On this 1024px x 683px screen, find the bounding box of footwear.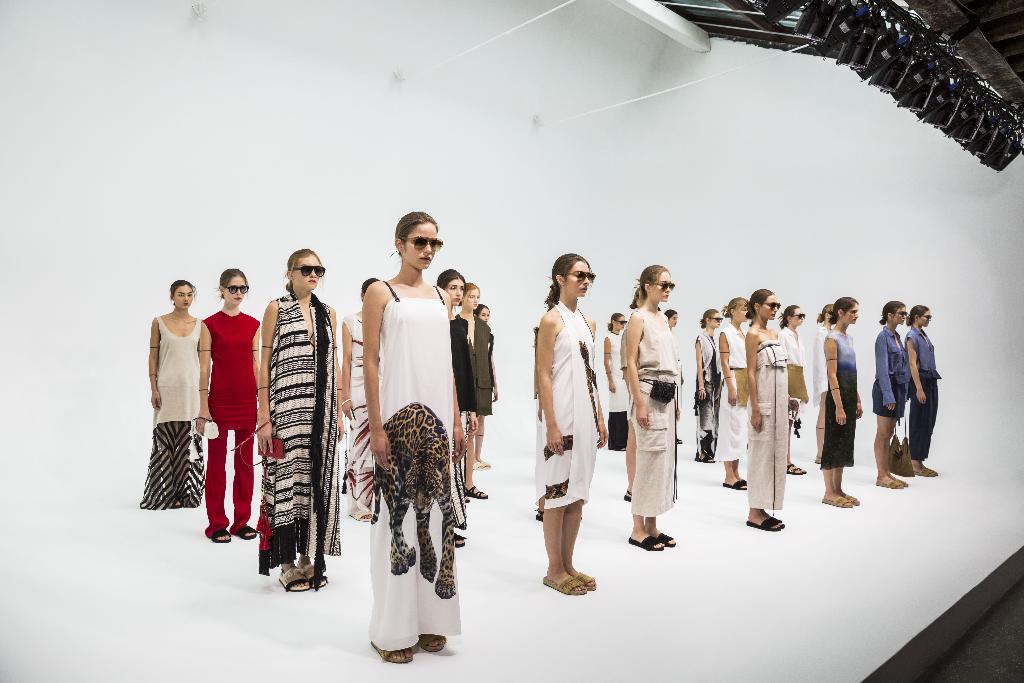
Bounding box: x1=844 y1=494 x2=862 y2=507.
